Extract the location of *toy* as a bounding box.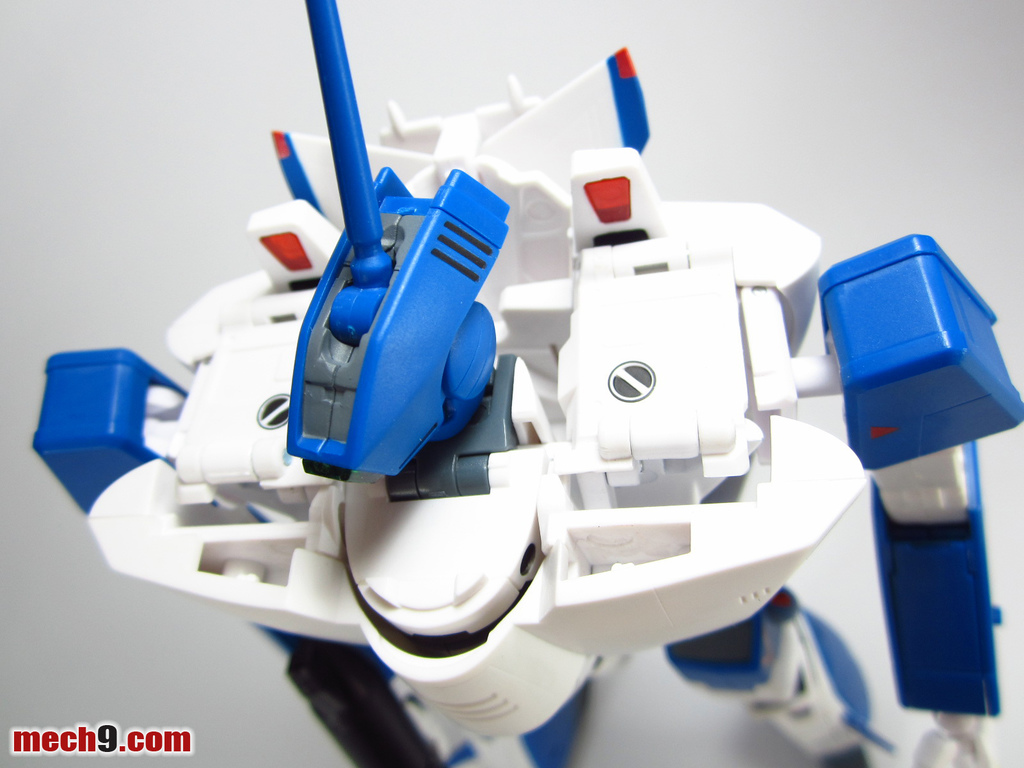
crop(28, 0, 1021, 767).
